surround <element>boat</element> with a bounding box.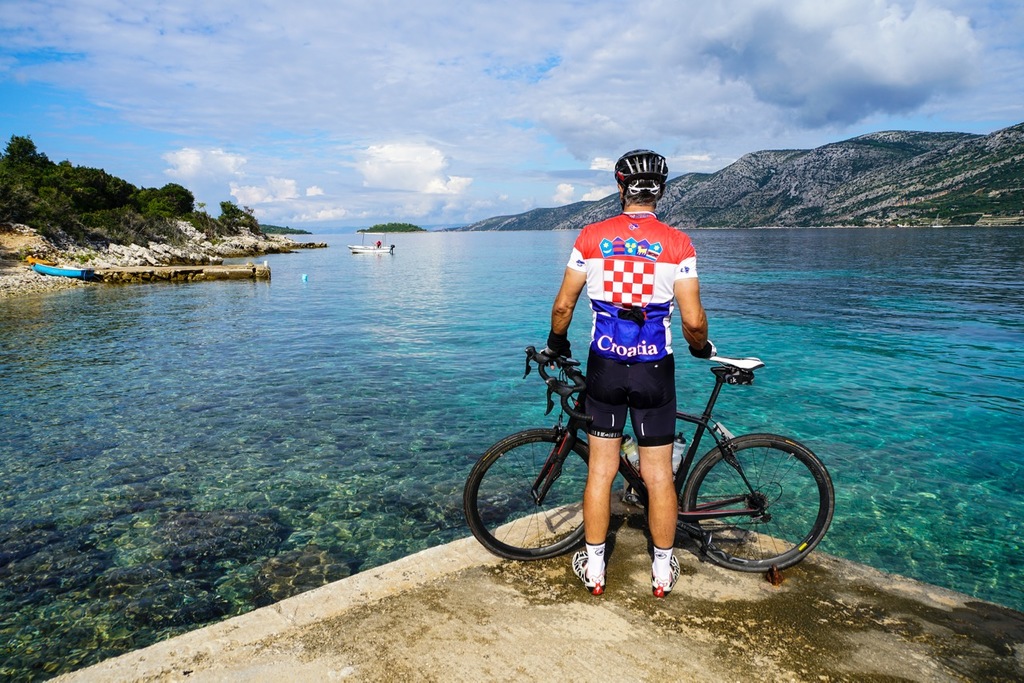
[left=348, top=230, right=397, bottom=254].
